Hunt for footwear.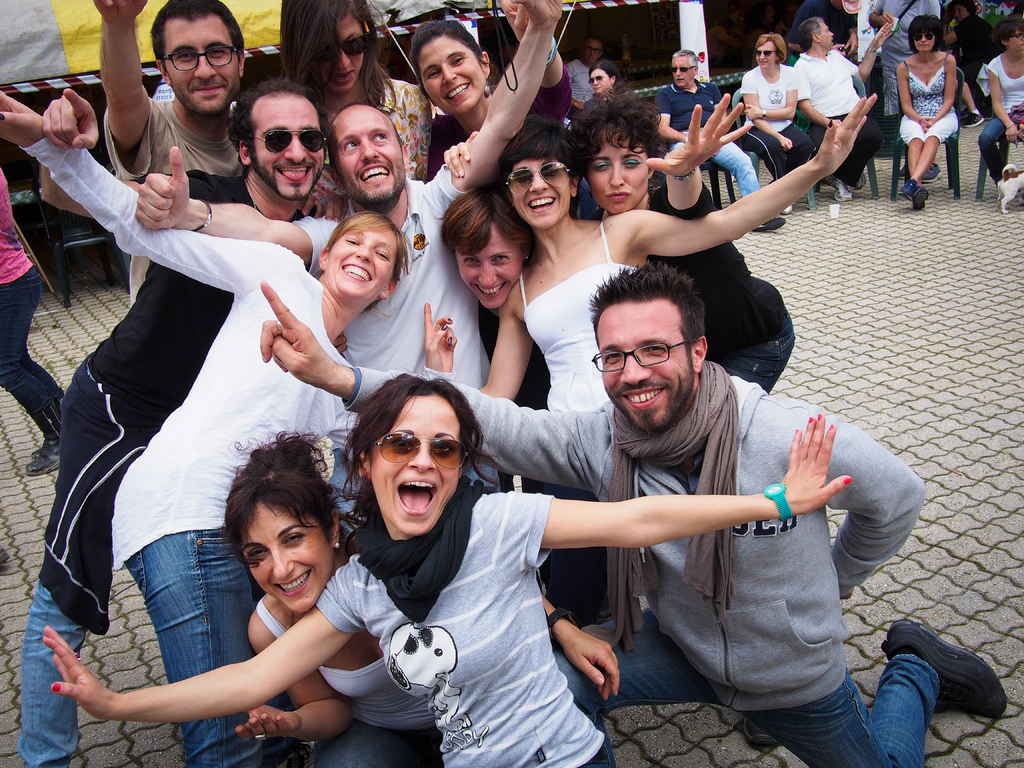
Hunted down at (x1=918, y1=163, x2=940, y2=179).
